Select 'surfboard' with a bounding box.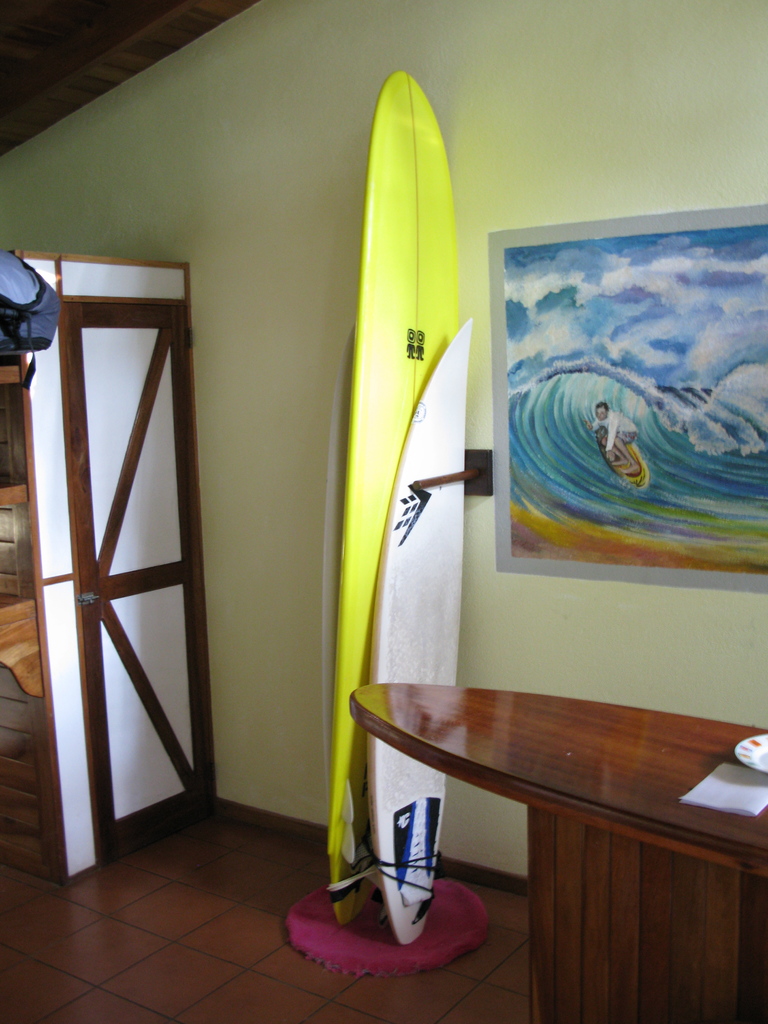
[x1=365, y1=314, x2=477, y2=946].
